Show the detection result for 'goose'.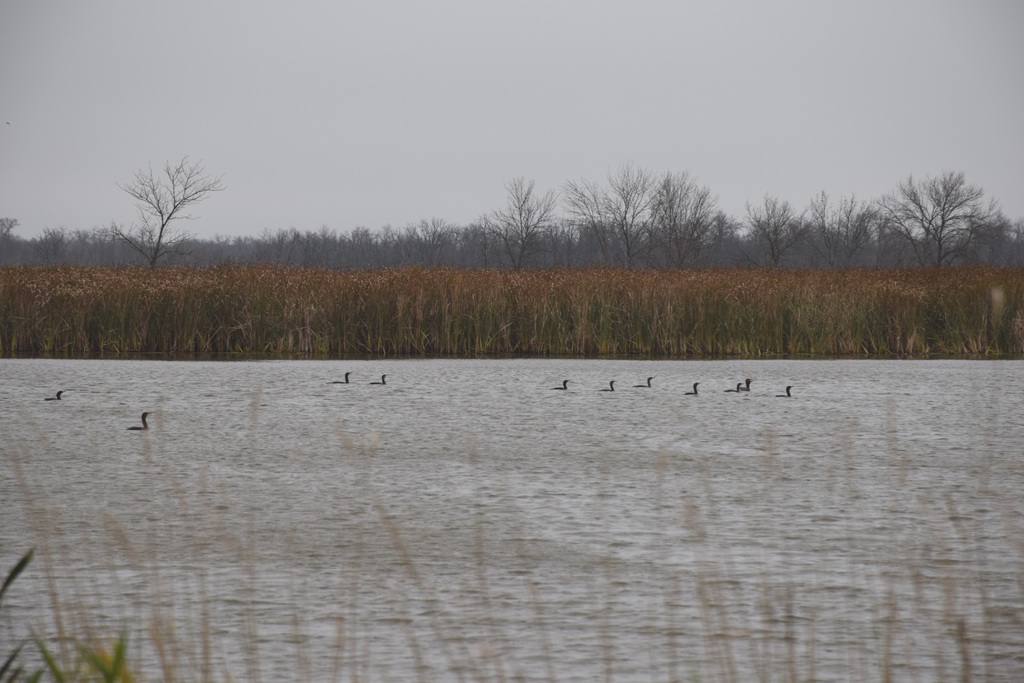
(left=126, top=404, right=157, bottom=432).
